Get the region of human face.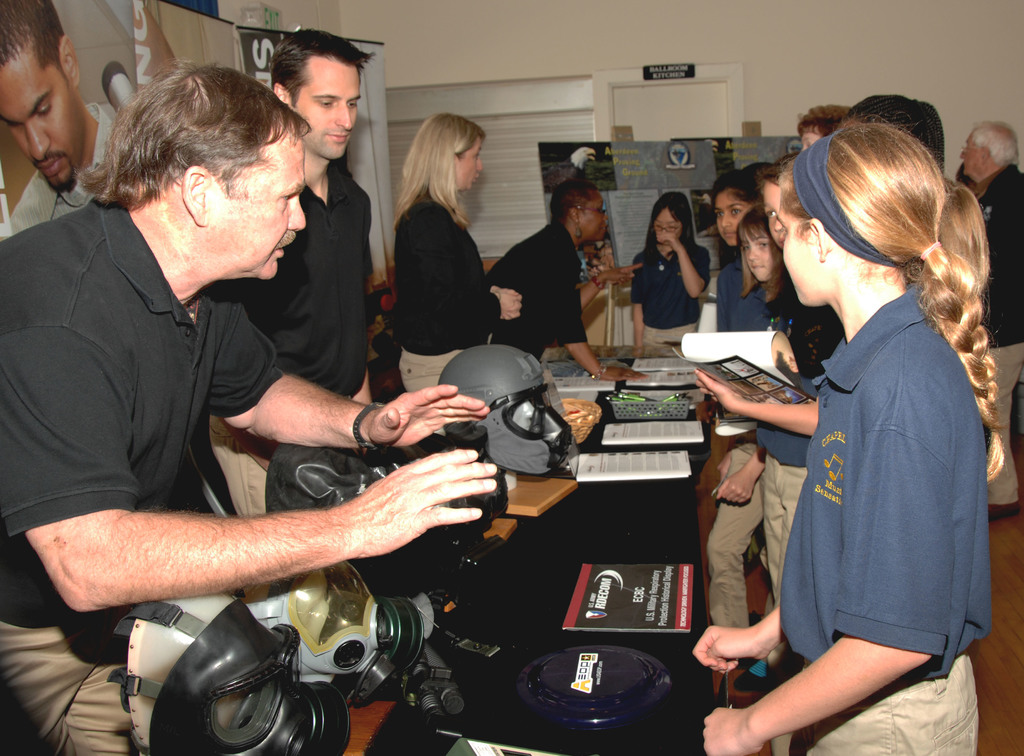
left=297, top=58, right=358, bottom=161.
